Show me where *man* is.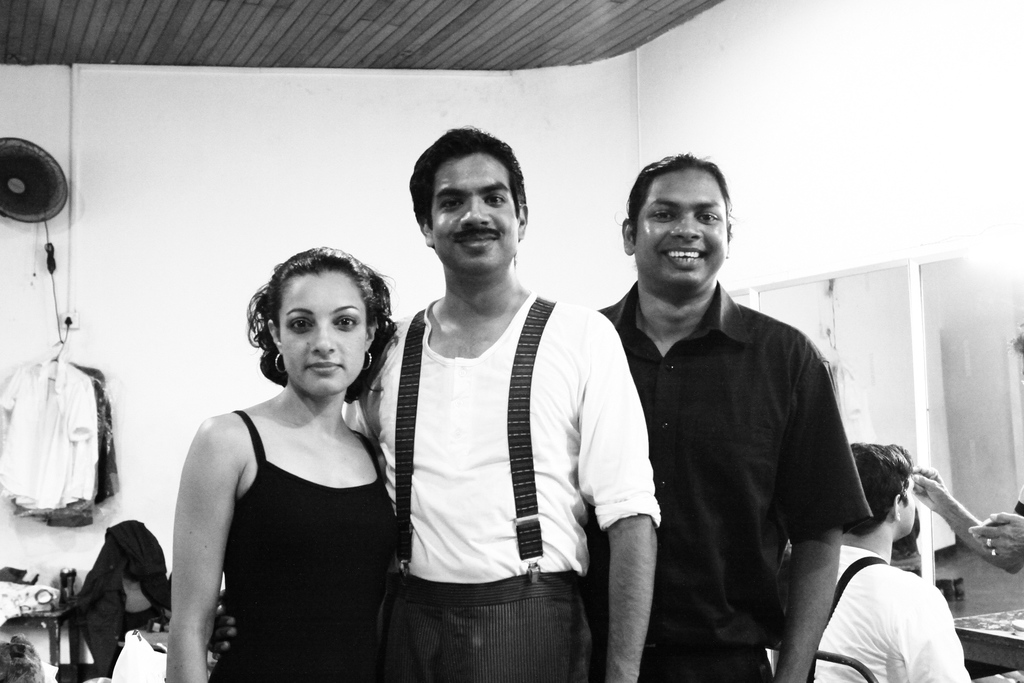
*man* is at crop(813, 446, 971, 682).
